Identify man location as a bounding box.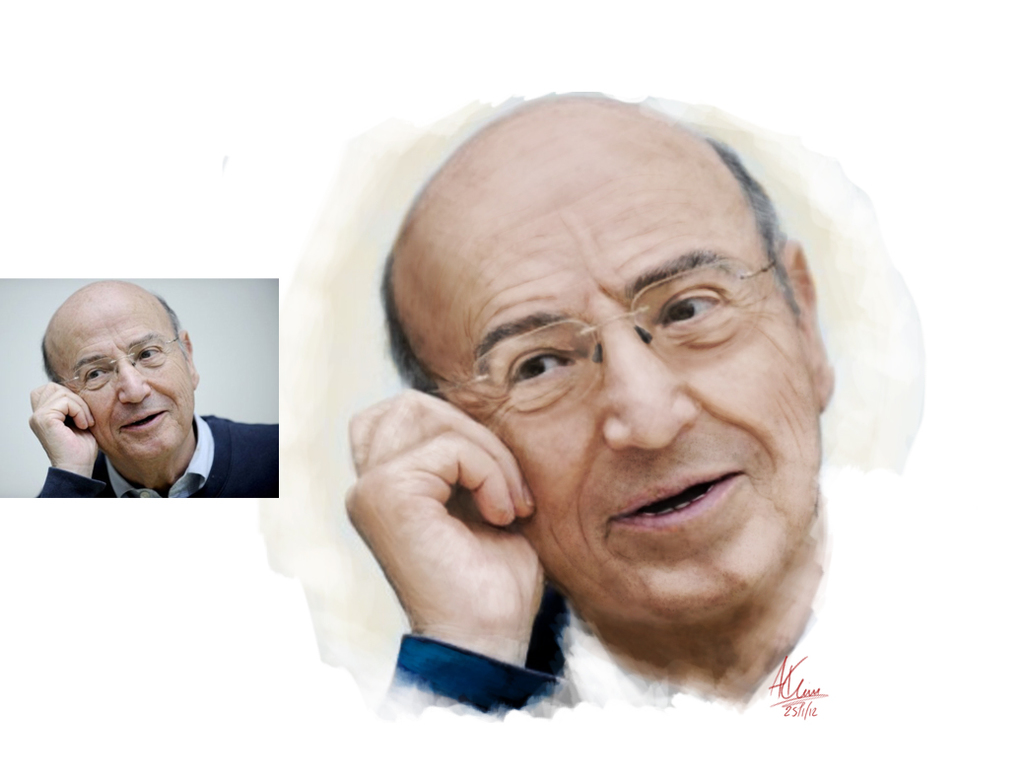
locate(339, 92, 845, 713).
